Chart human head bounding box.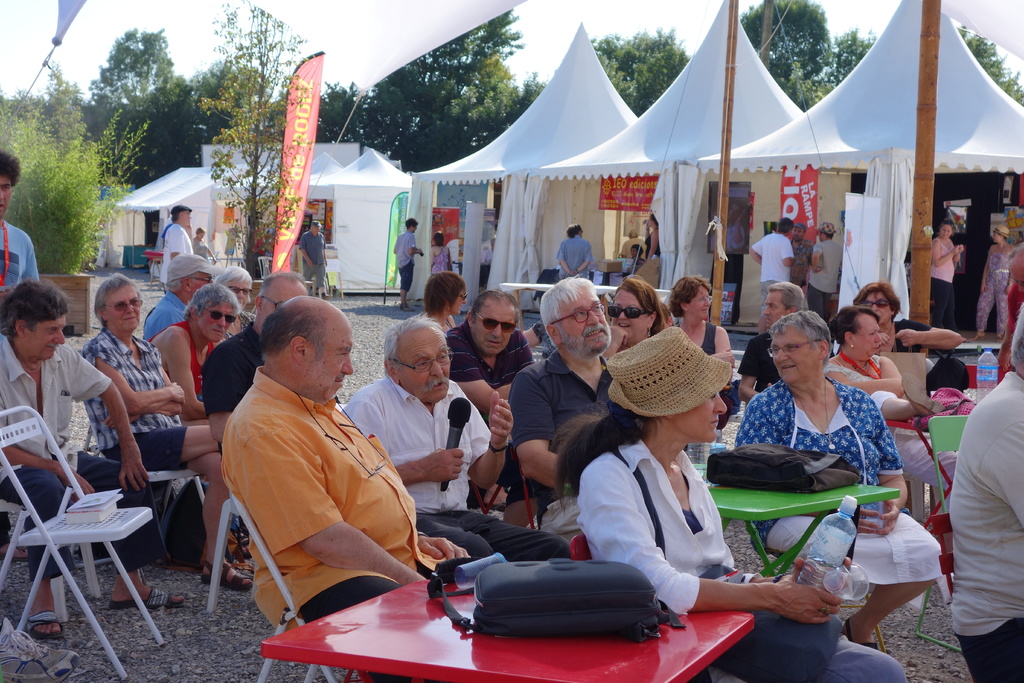
Charted: [467,291,521,357].
